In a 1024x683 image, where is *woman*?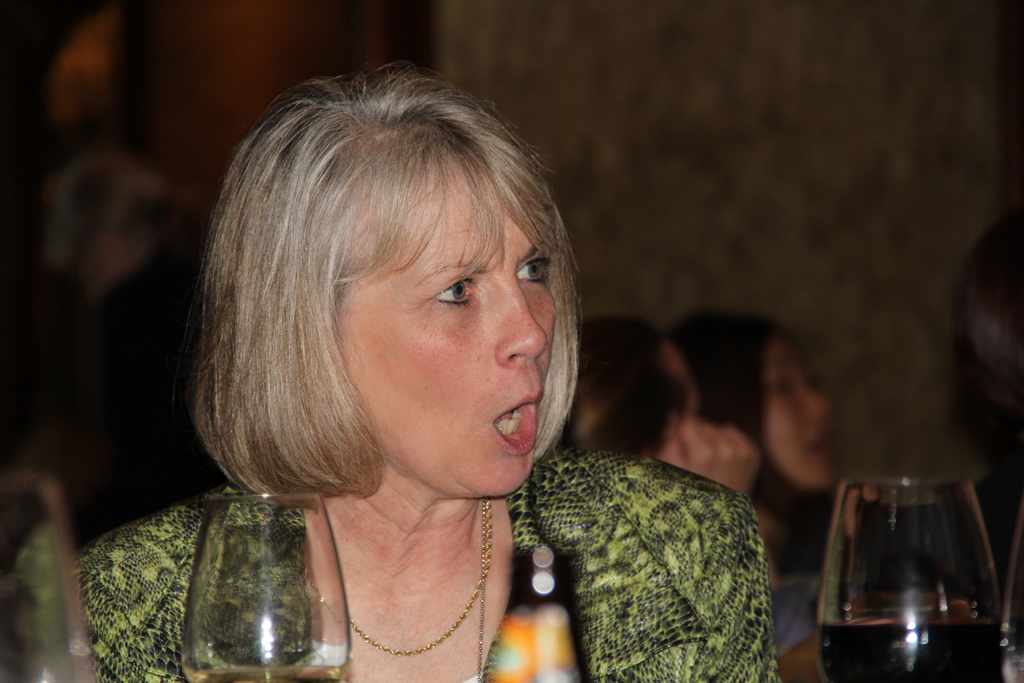
<region>97, 60, 745, 679</region>.
